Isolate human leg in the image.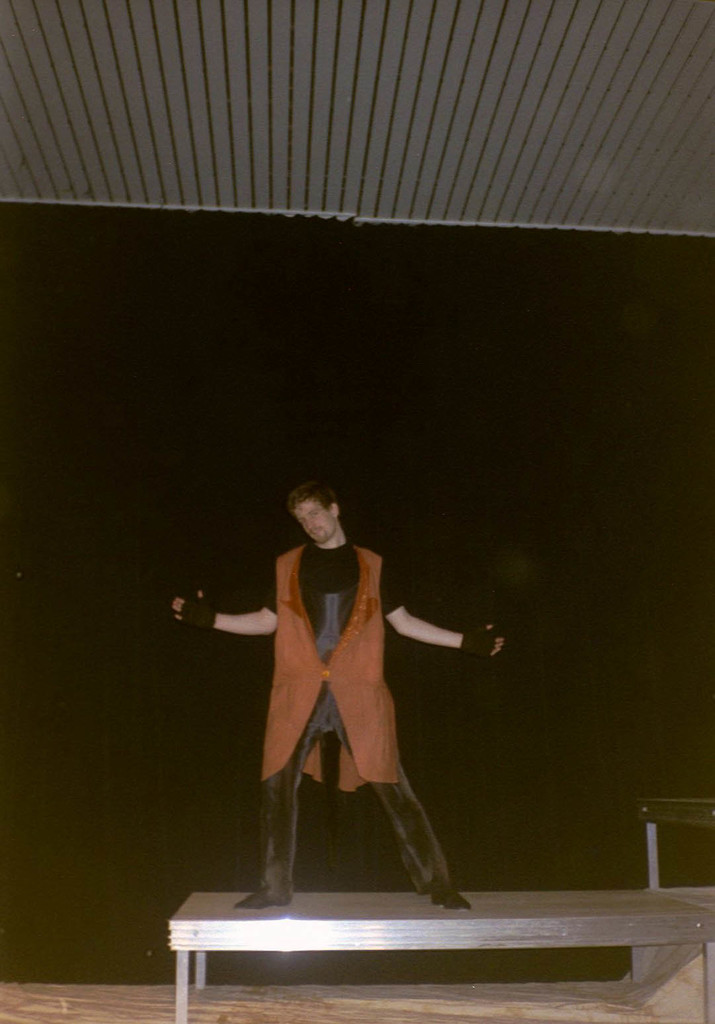
Isolated region: box=[329, 714, 467, 909].
